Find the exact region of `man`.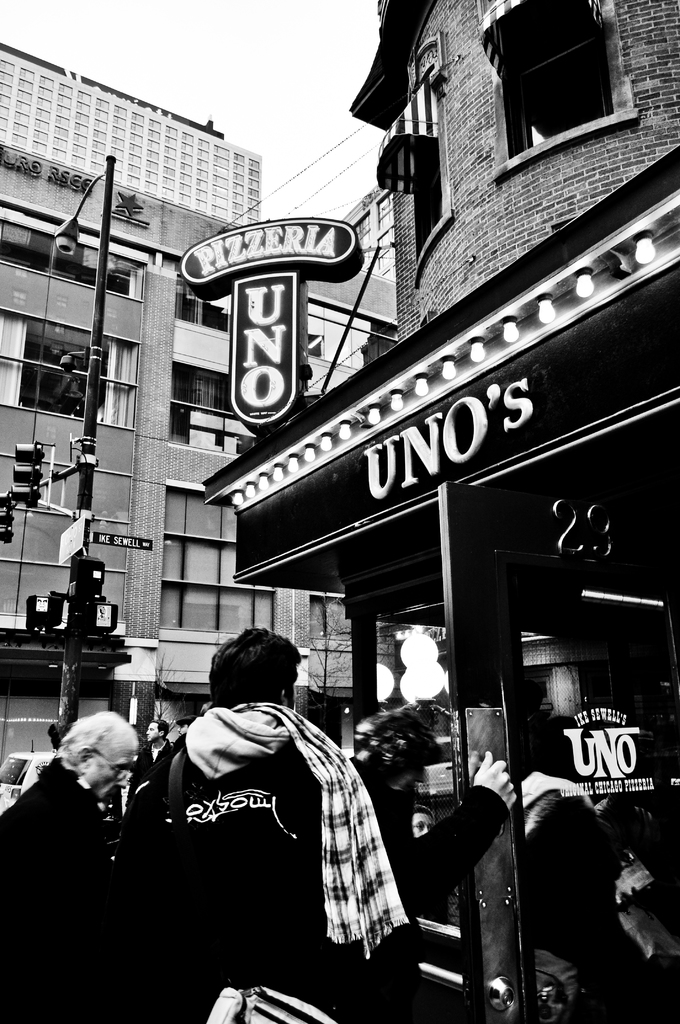
Exact region: [x1=128, y1=719, x2=175, y2=809].
